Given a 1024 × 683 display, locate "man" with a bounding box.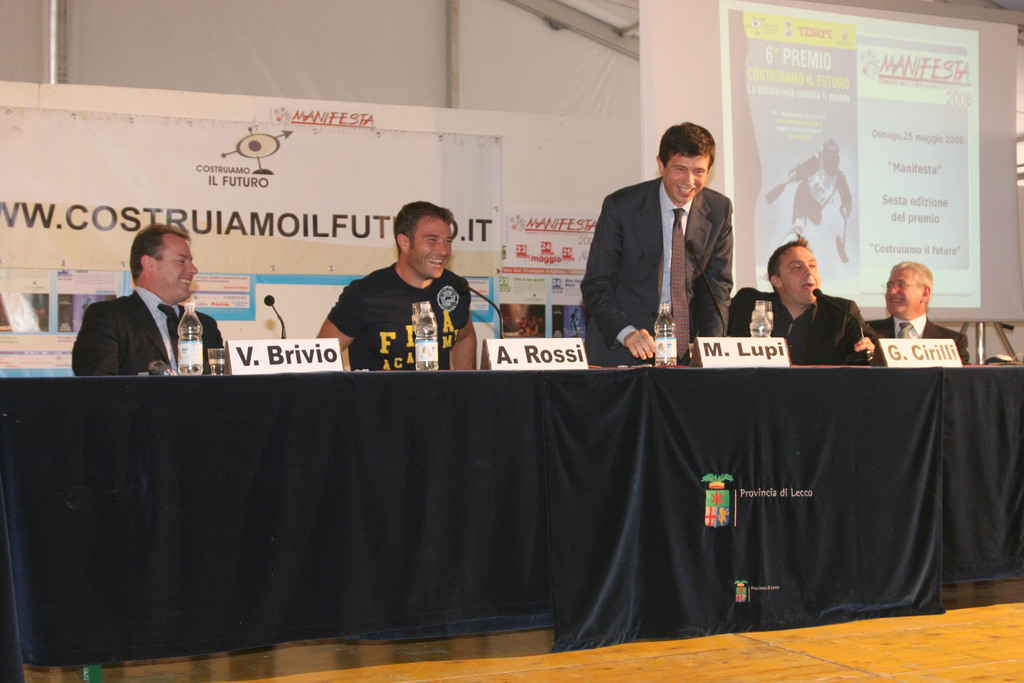
Located: 867/260/975/364.
